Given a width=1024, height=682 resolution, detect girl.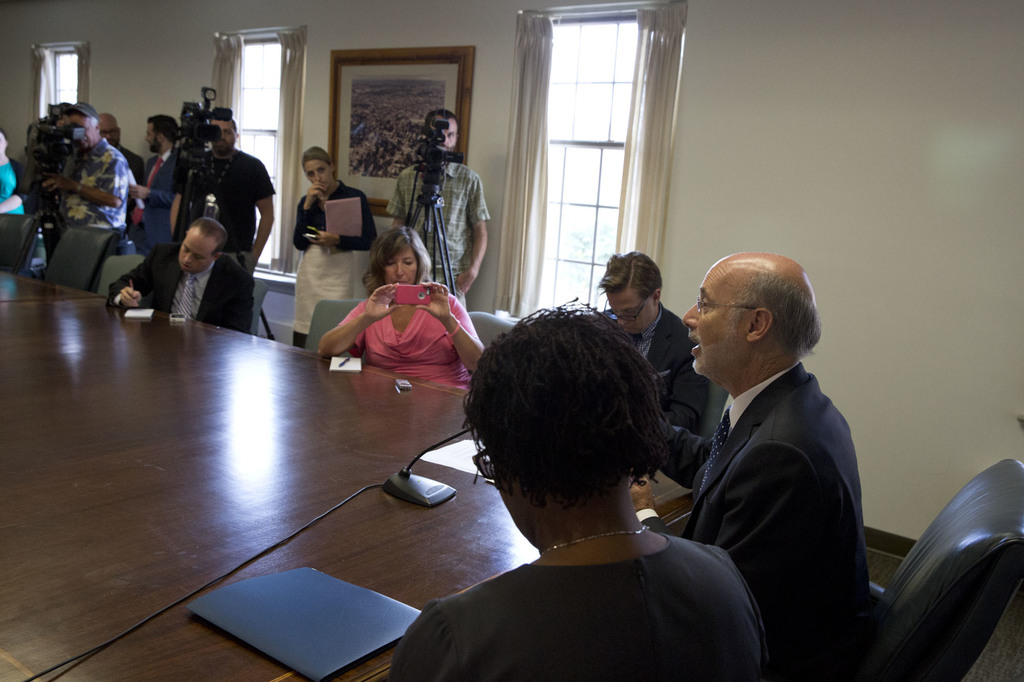
region(294, 148, 377, 346).
